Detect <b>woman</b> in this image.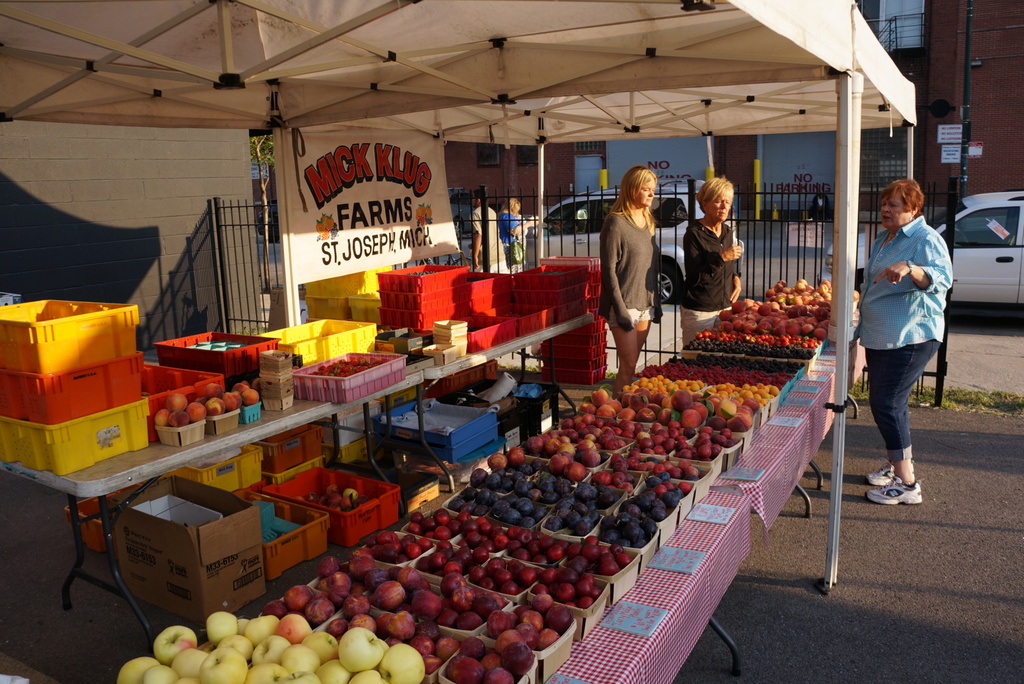
Detection: detection(598, 163, 658, 394).
